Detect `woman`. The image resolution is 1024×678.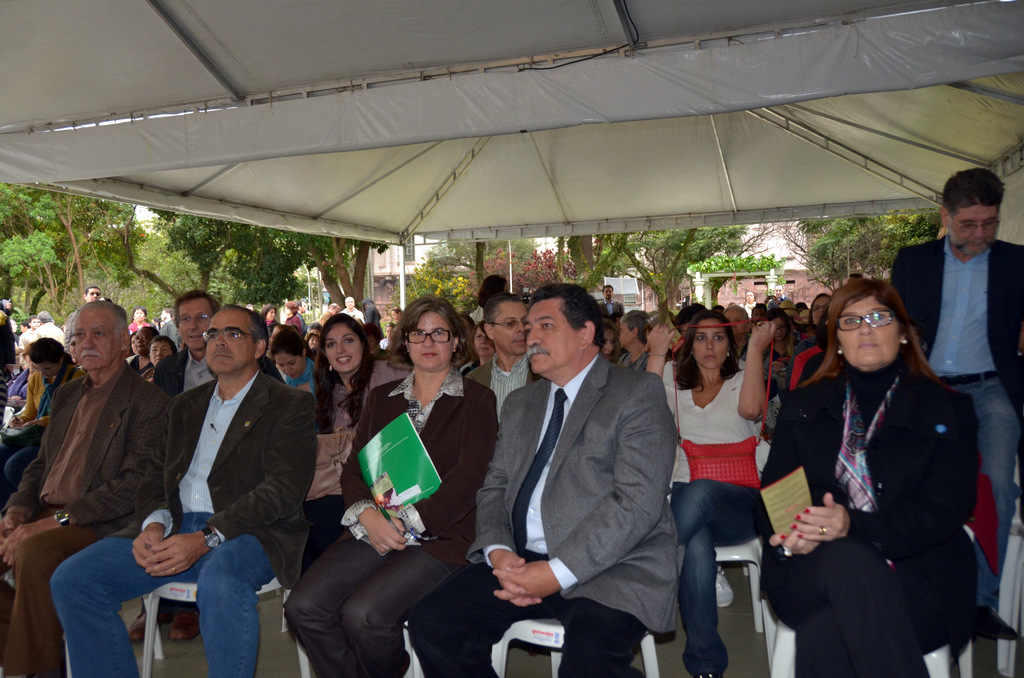
[left=279, top=327, right=323, bottom=396].
